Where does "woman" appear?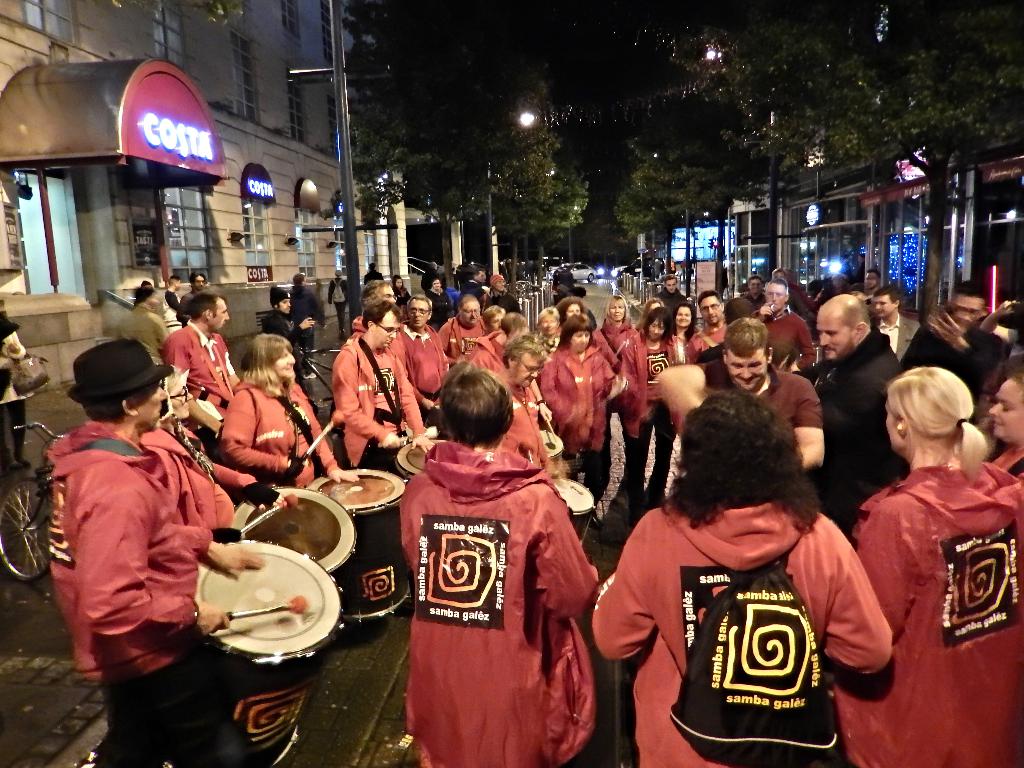
Appears at box=[431, 276, 460, 320].
